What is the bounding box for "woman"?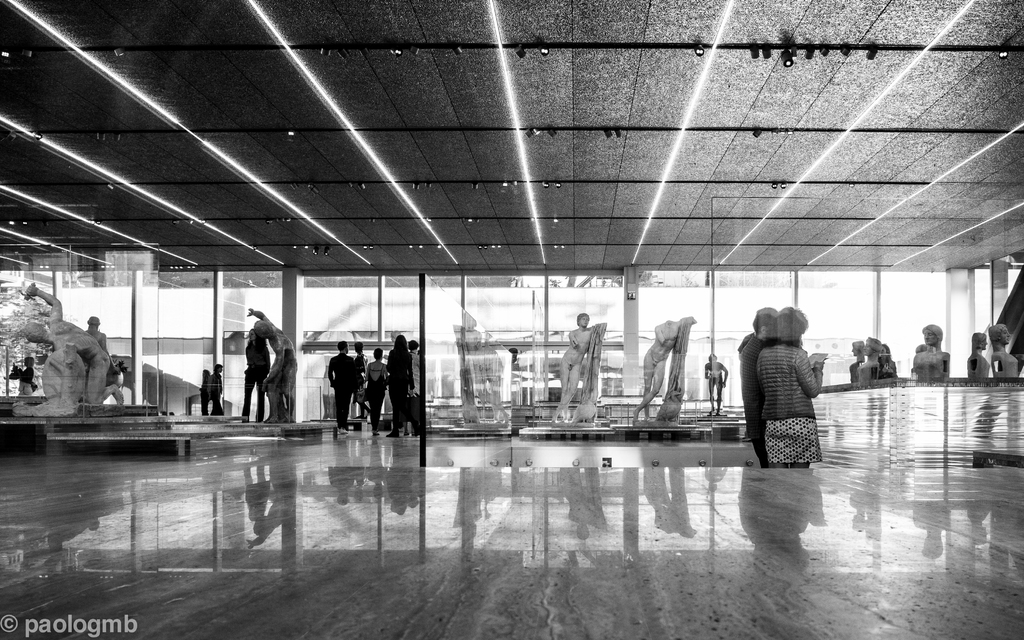
968/335/993/374.
